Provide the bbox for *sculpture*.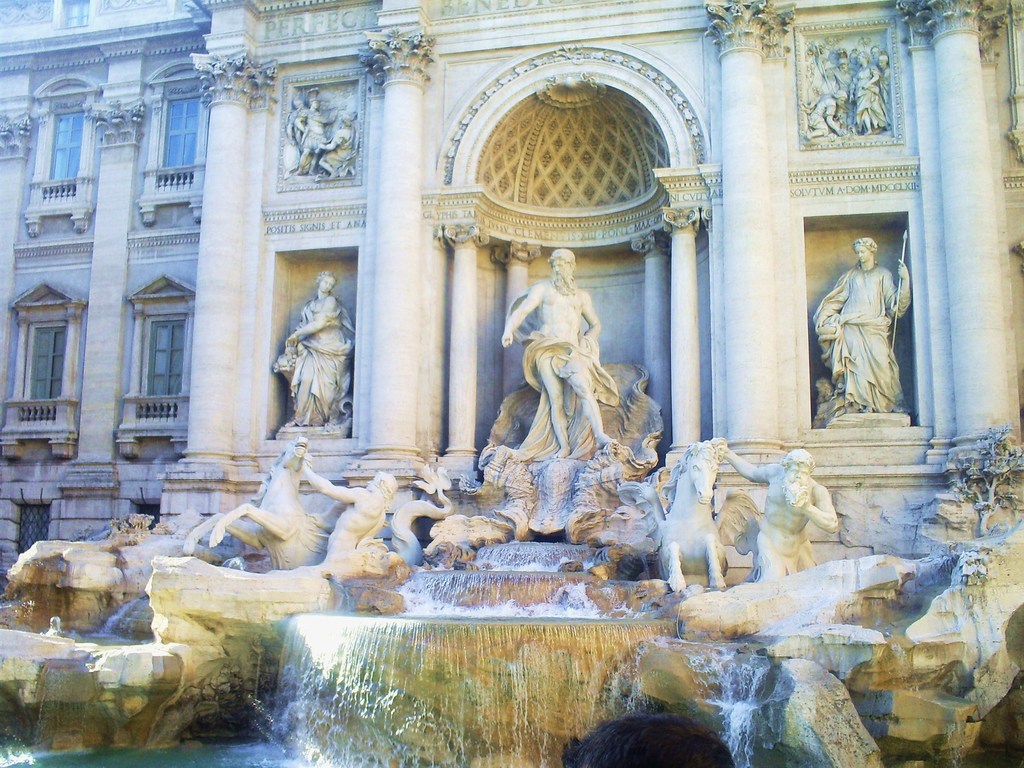
<box>272,269,356,421</box>.
